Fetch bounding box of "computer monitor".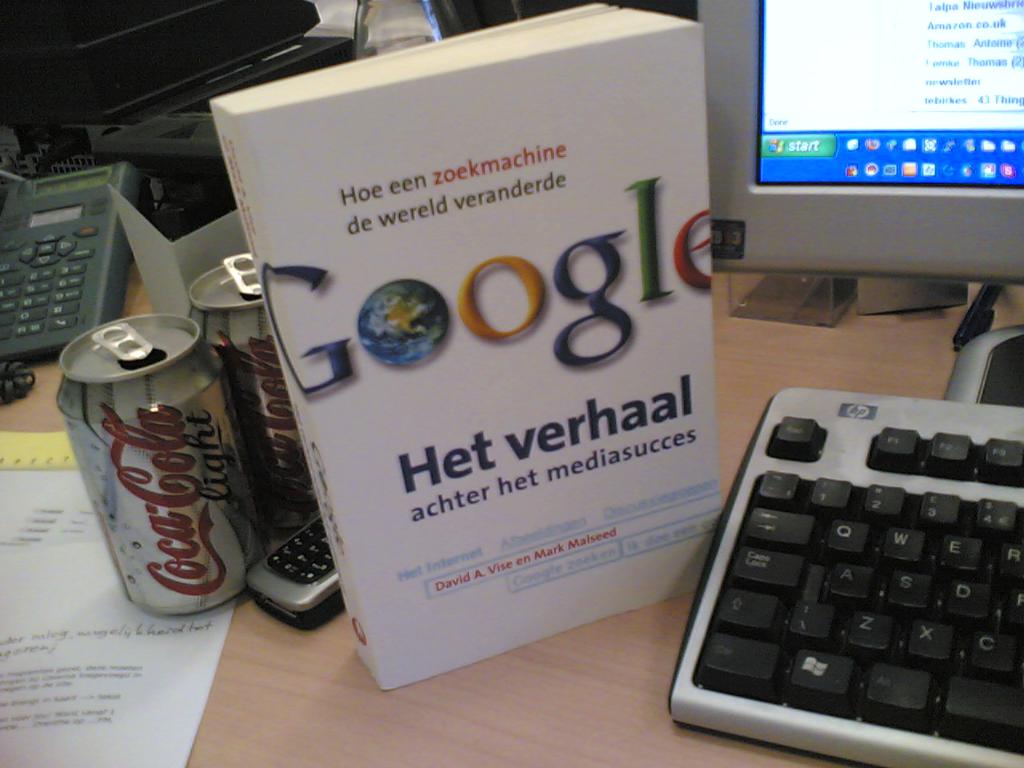
Bbox: [x1=694, y1=0, x2=1023, y2=357].
